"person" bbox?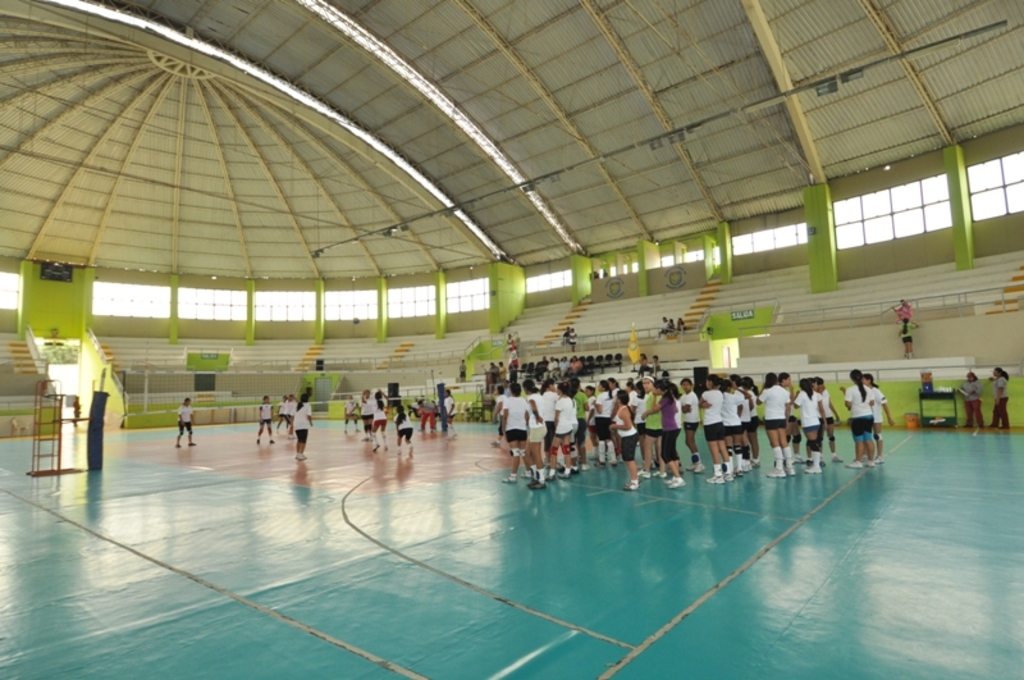
(x1=507, y1=332, x2=522, y2=353)
